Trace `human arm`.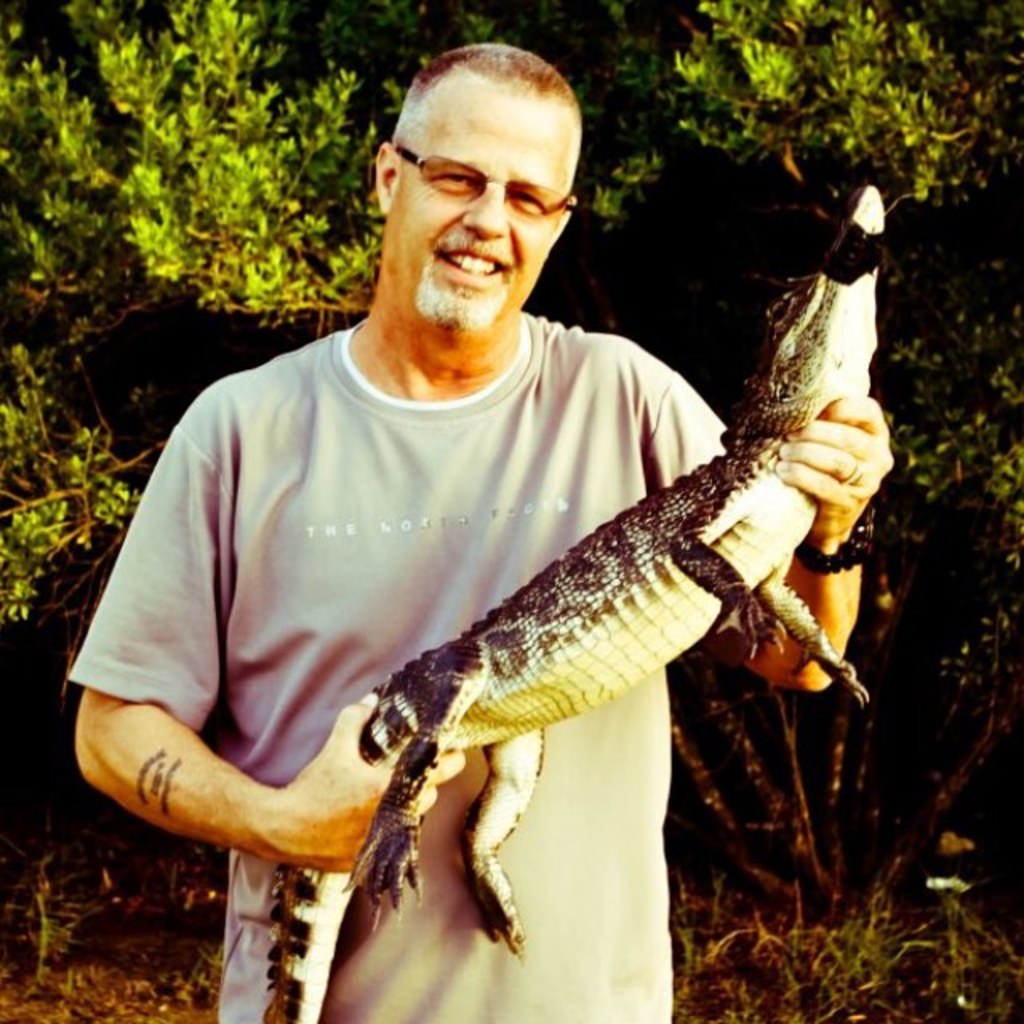
Traced to box=[77, 448, 472, 936].
